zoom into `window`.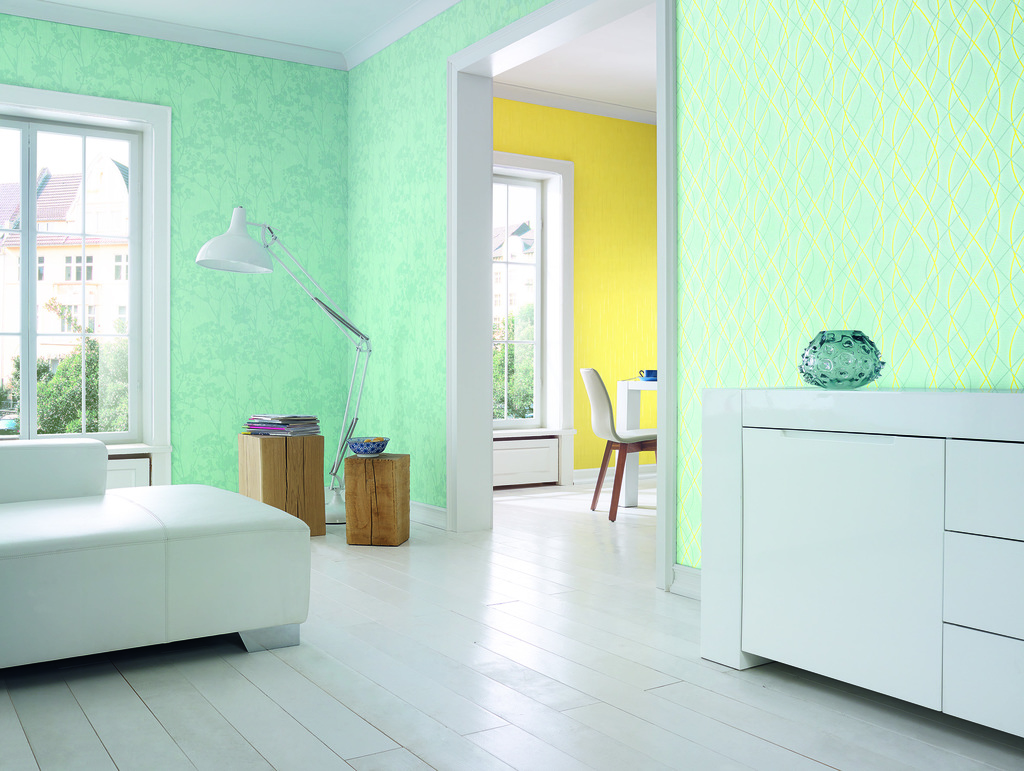
Zoom target: bbox(61, 250, 97, 284).
